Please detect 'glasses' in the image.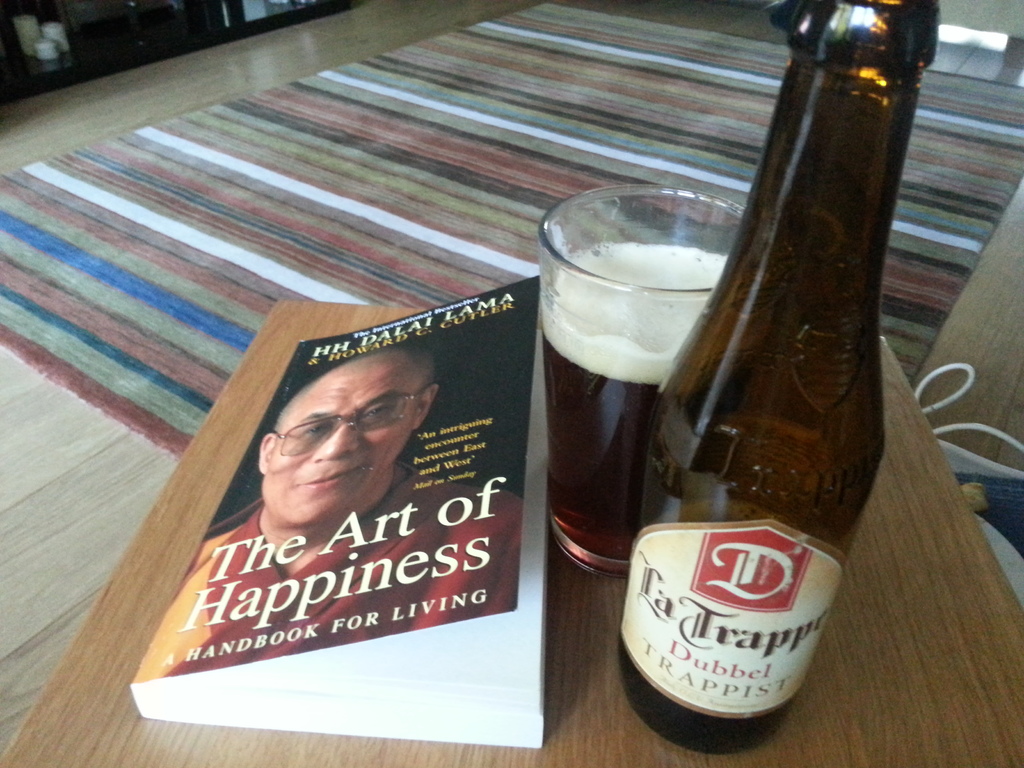
[left=273, top=387, right=426, bottom=461].
